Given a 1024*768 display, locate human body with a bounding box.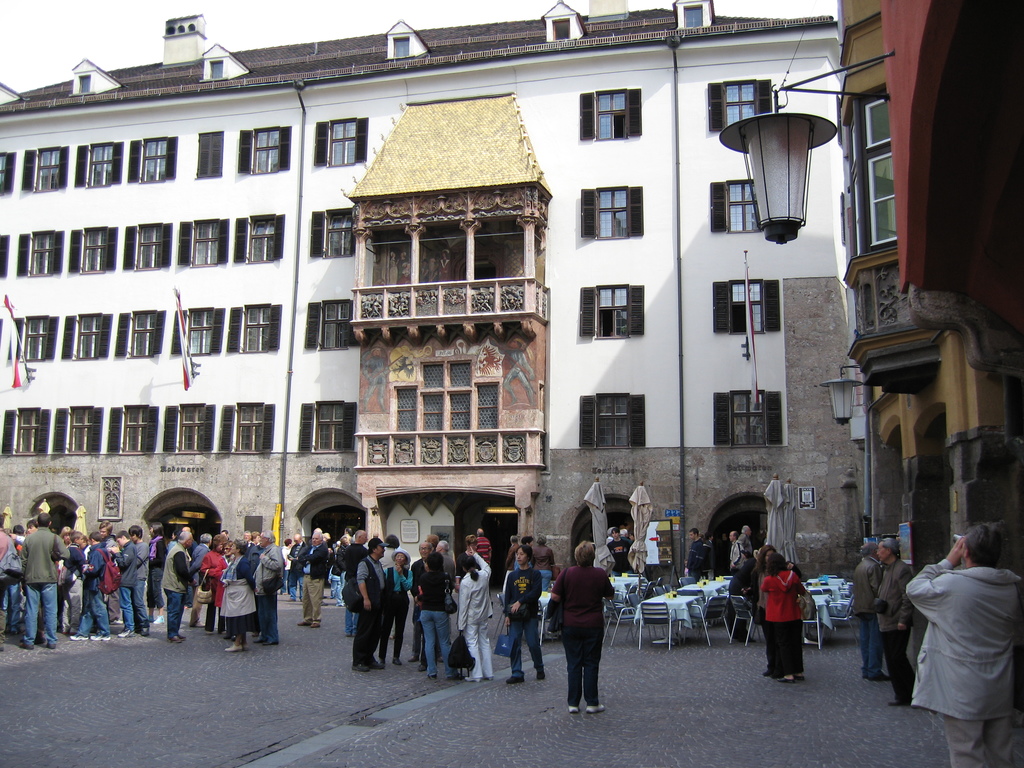
Located: [420, 550, 453, 667].
